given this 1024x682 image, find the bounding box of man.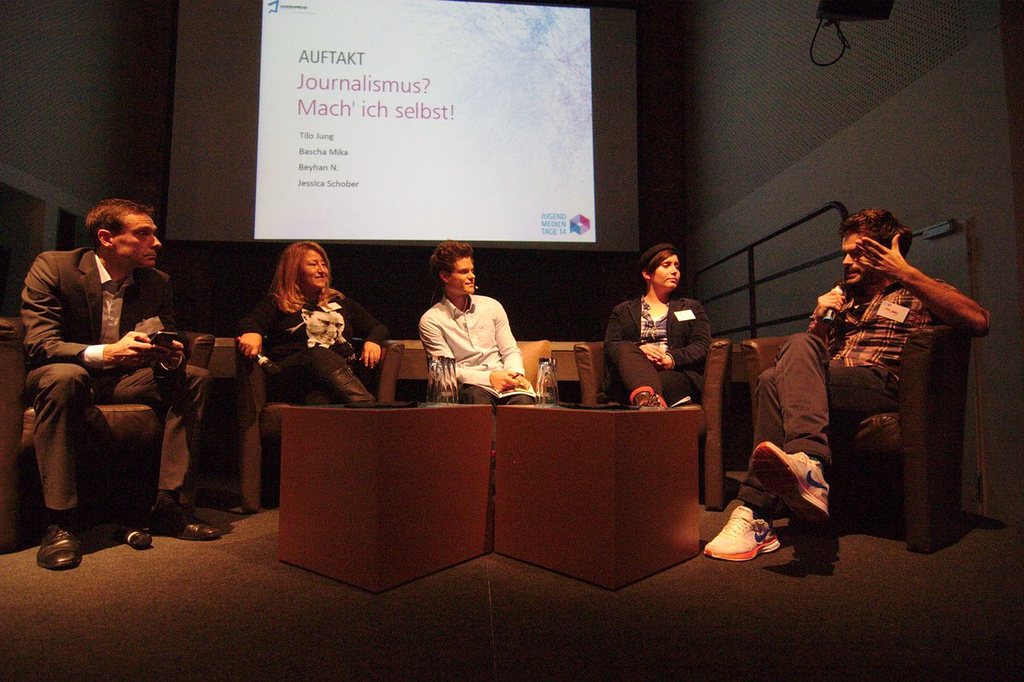
region(20, 196, 218, 572).
